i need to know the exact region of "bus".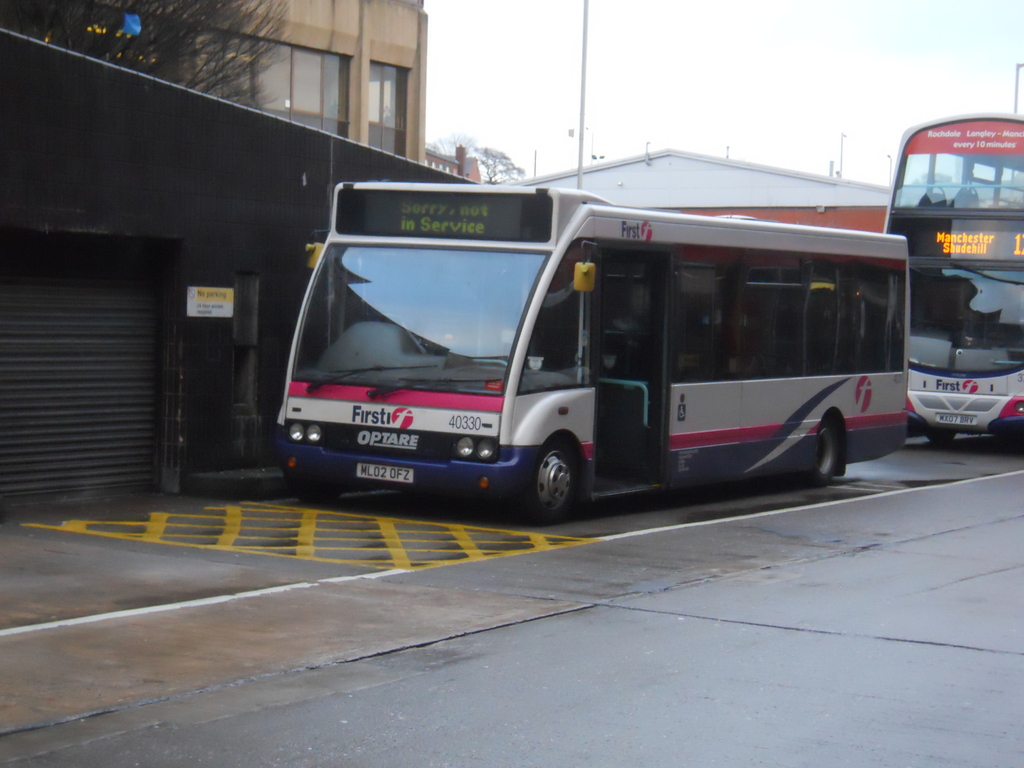
Region: (876,114,1023,447).
